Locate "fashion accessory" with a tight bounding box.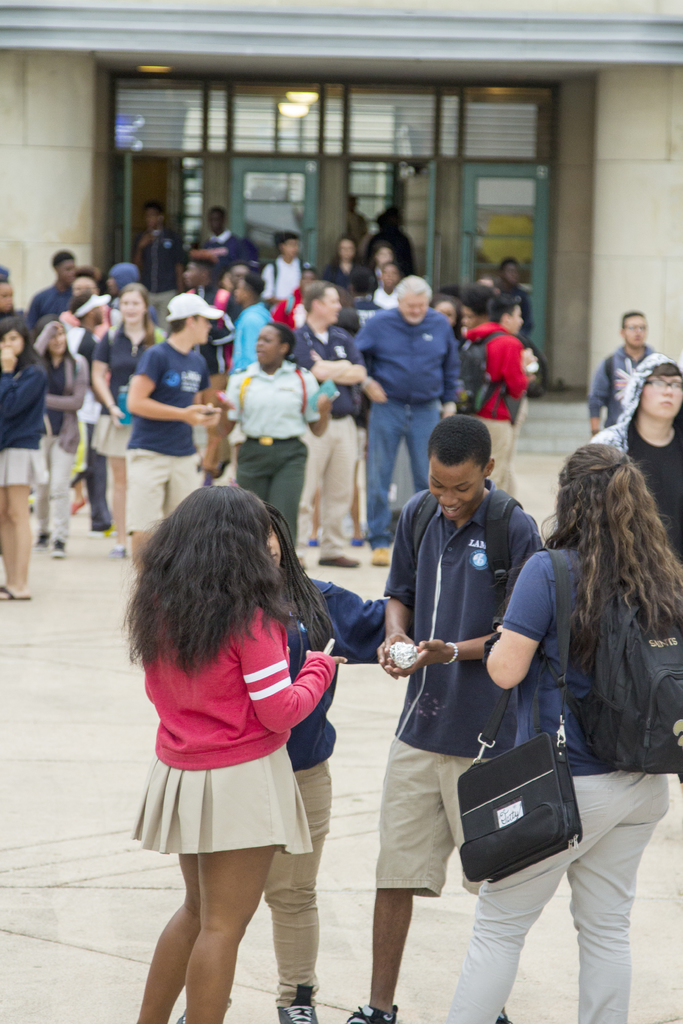
[x1=176, y1=996, x2=233, y2=1023].
